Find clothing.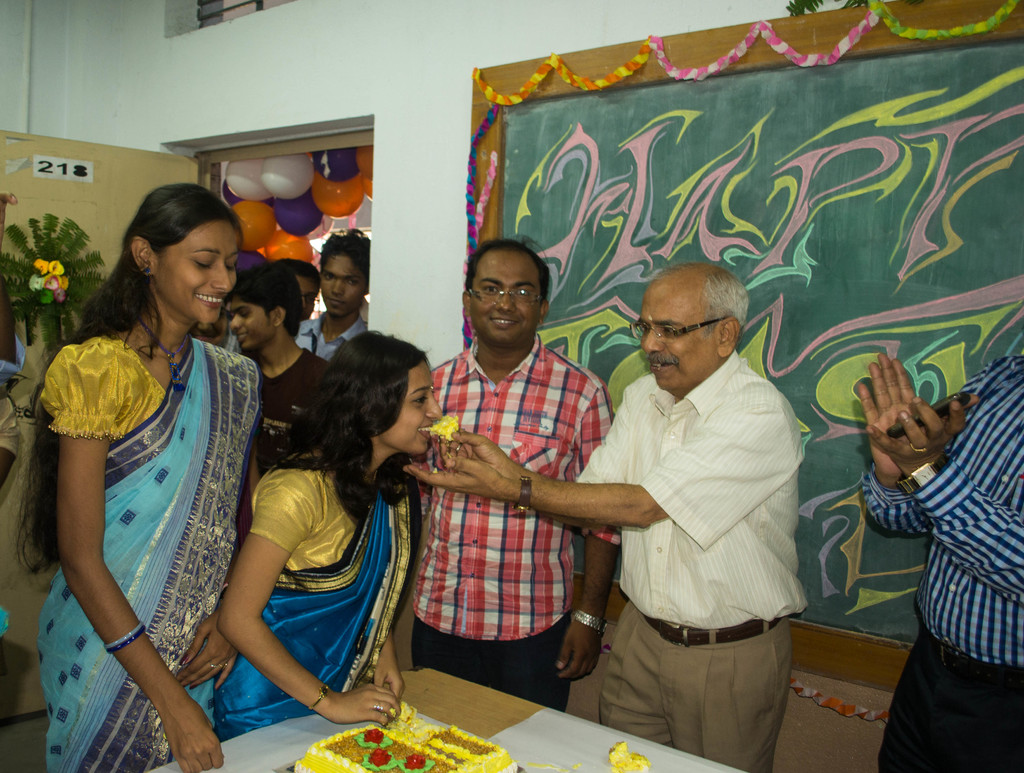
38,333,262,772.
